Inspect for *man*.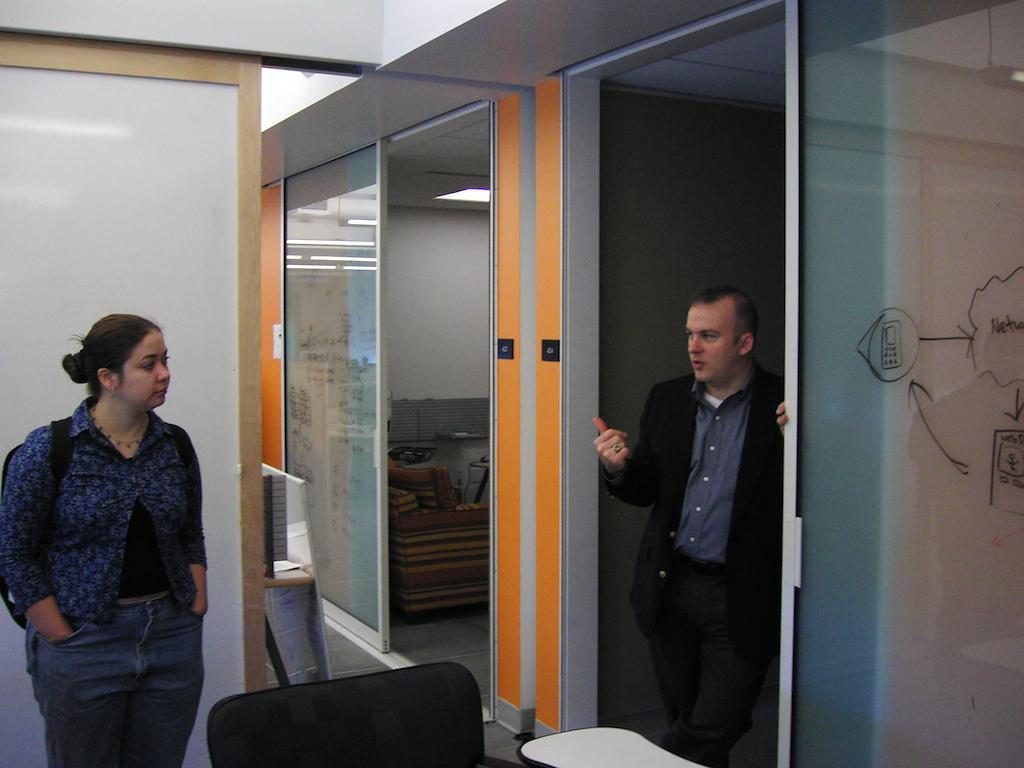
Inspection: select_region(612, 273, 791, 751).
